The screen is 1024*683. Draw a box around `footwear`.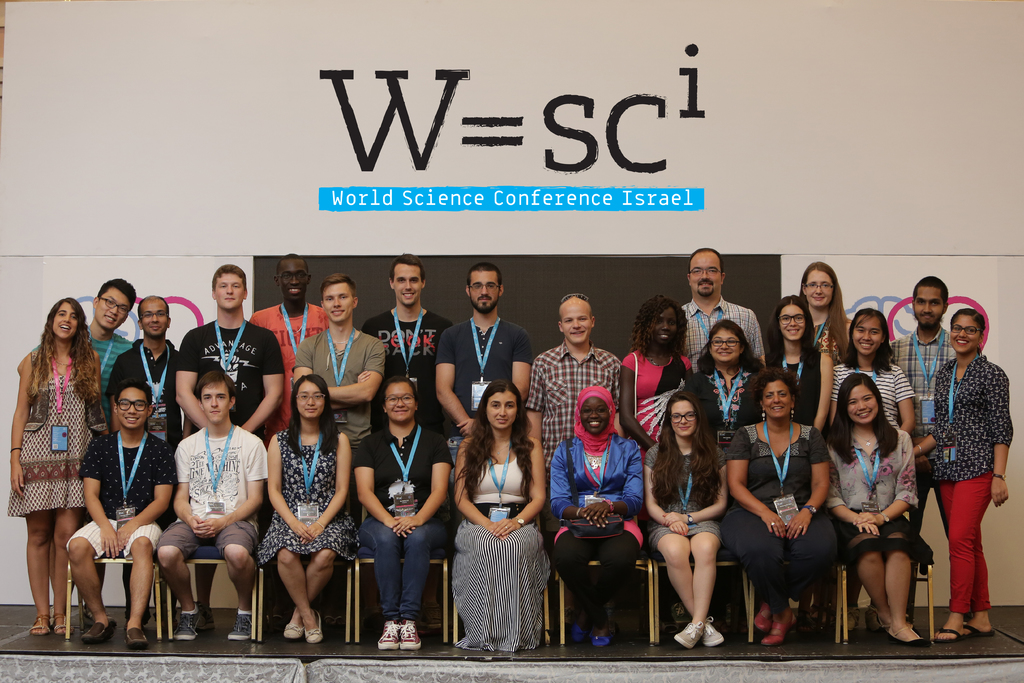
<box>576,624,593,645</box>.
